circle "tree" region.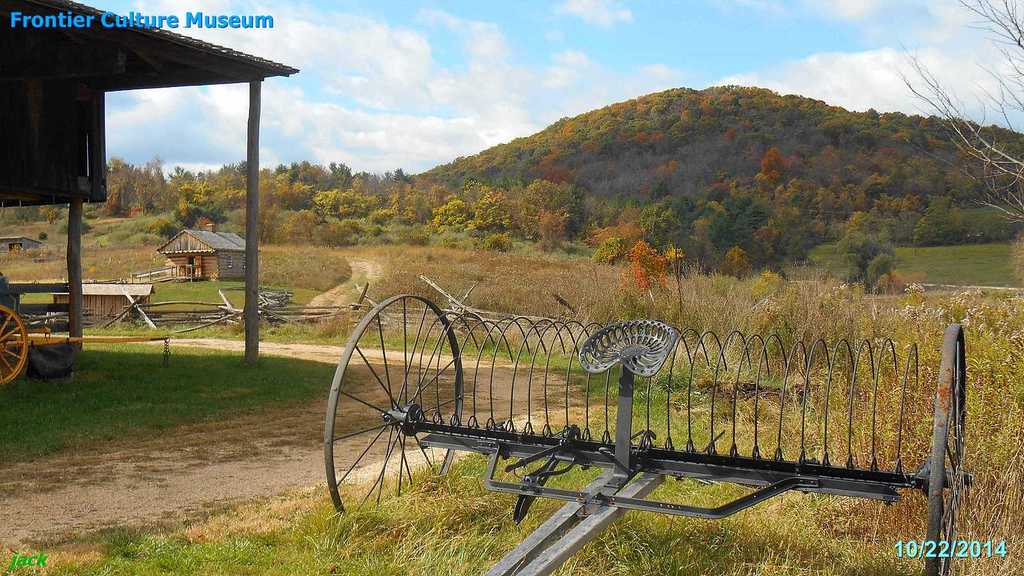
Region: <region>887, 0, 1023, 243</region>.
